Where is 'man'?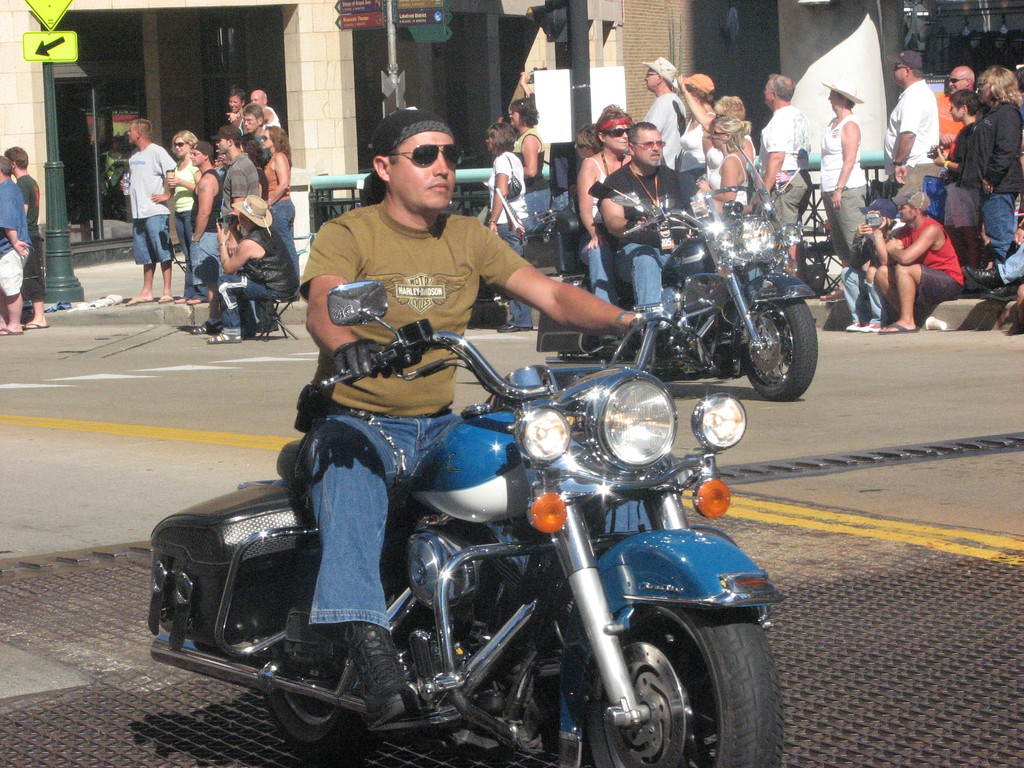
<box>963,218,1023,301</box>.
